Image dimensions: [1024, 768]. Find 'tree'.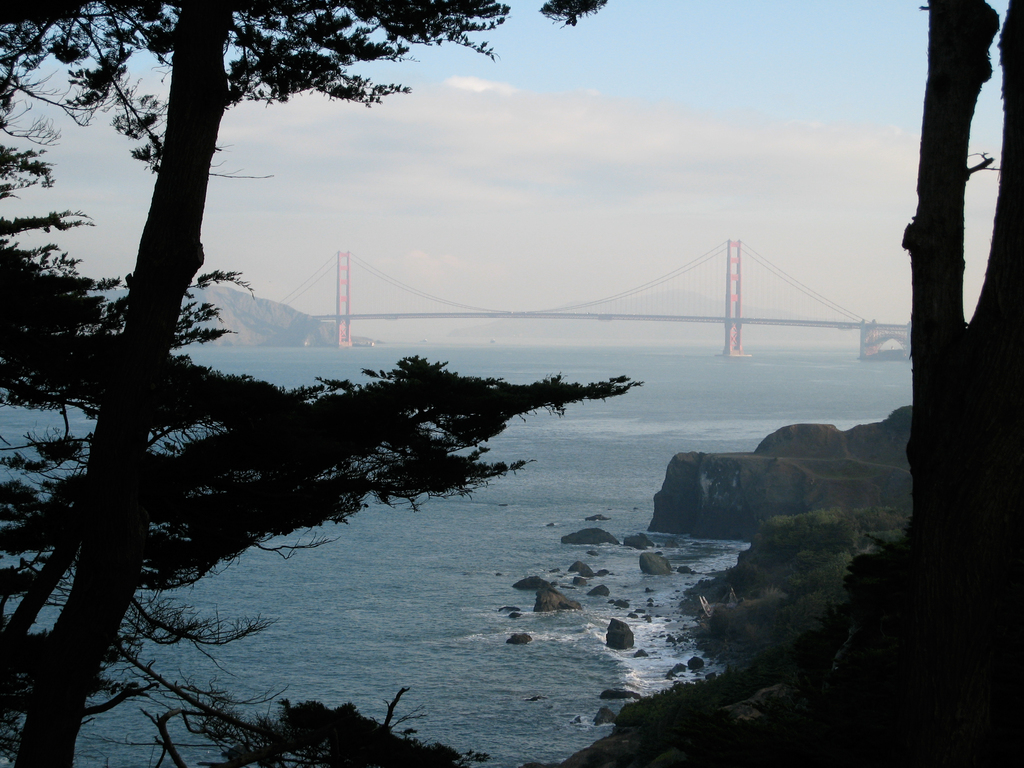
select_region(851, 0, 1023, 574).
